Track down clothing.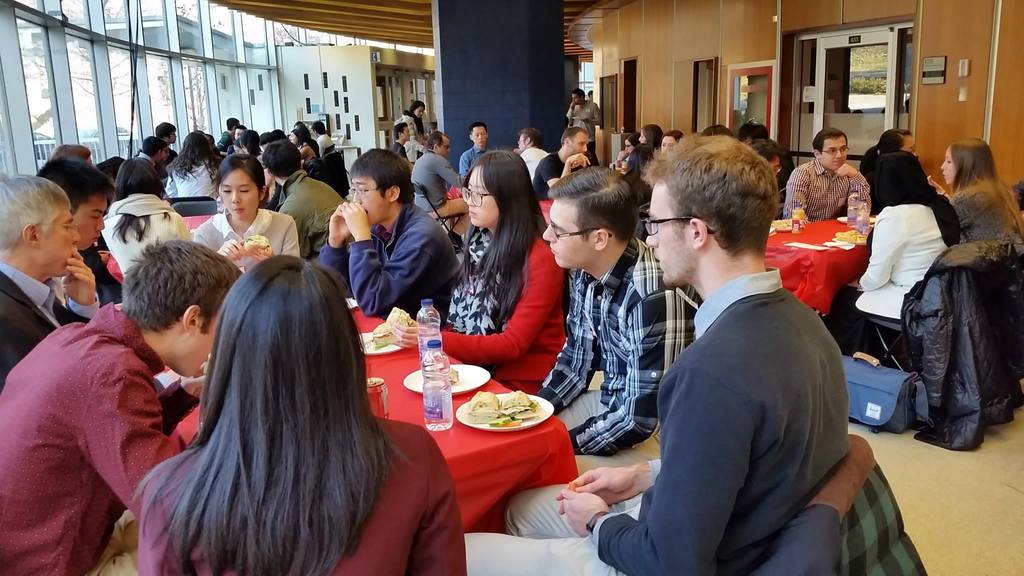
Tracked to Rect(783, 148, 870, 222).
